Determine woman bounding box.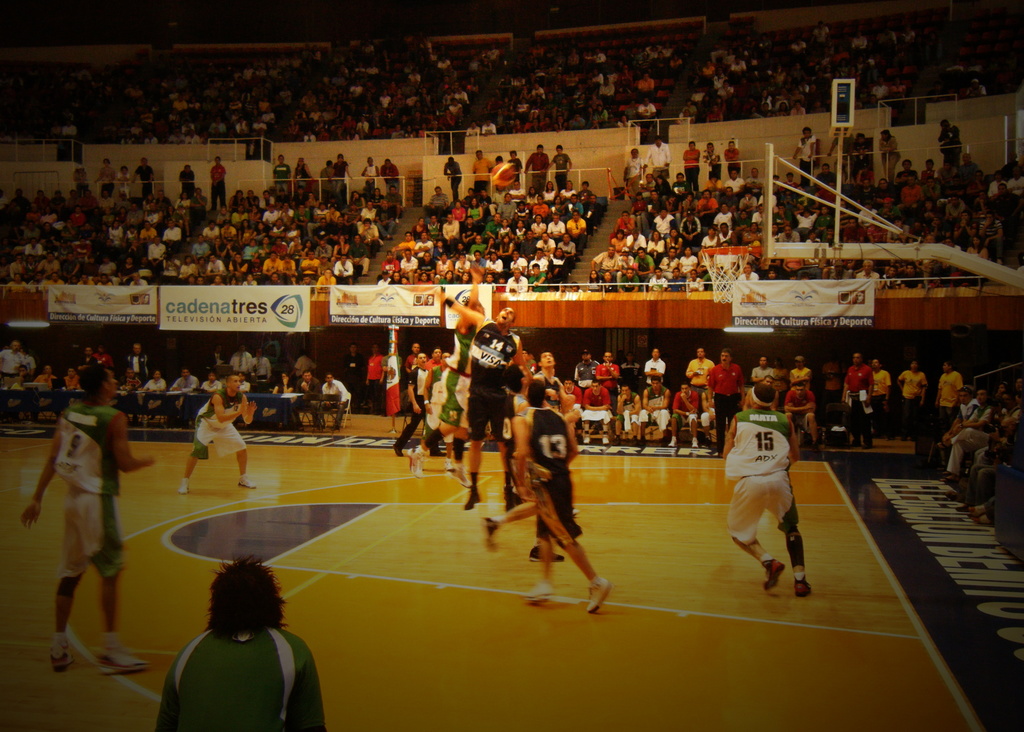
Determined: box(179, 257, 197, 277).
